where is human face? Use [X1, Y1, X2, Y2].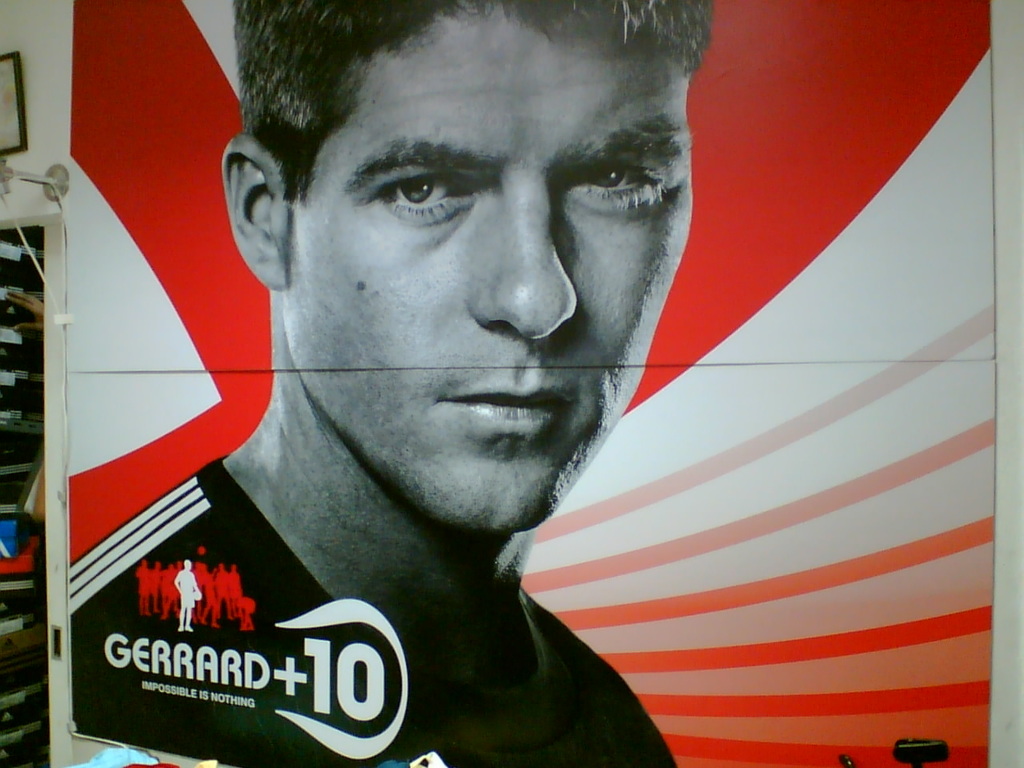
[293, 14, 693, 538].
